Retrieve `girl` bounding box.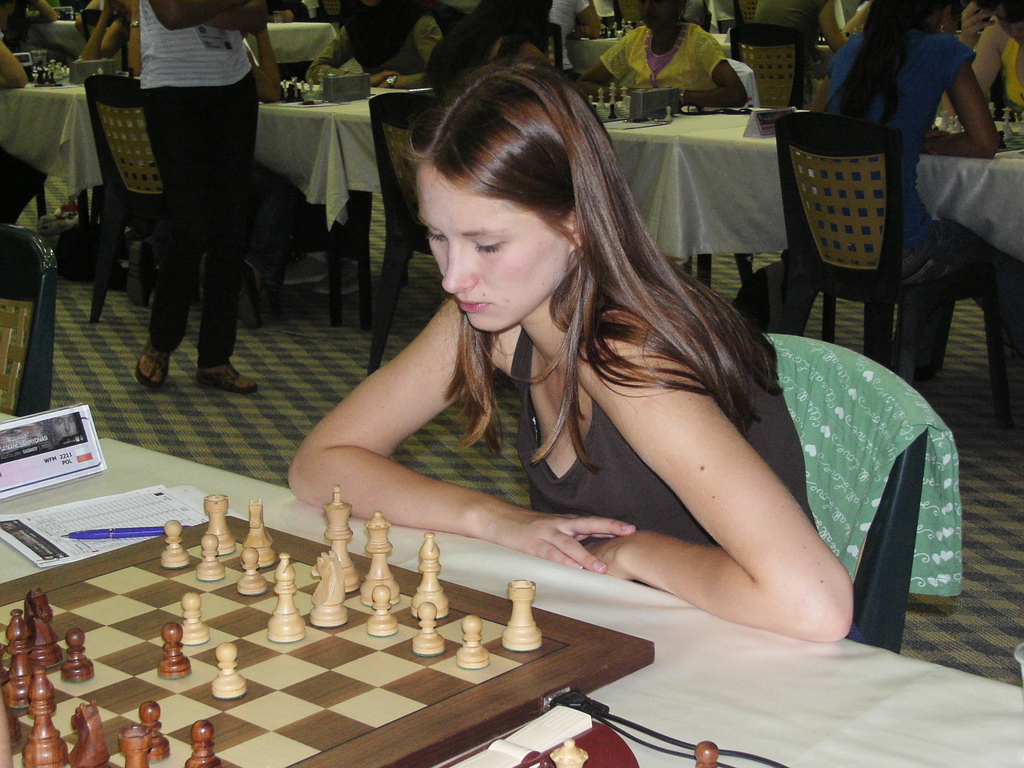
Bounding box: Rect(802, 0, 1023, 454).
